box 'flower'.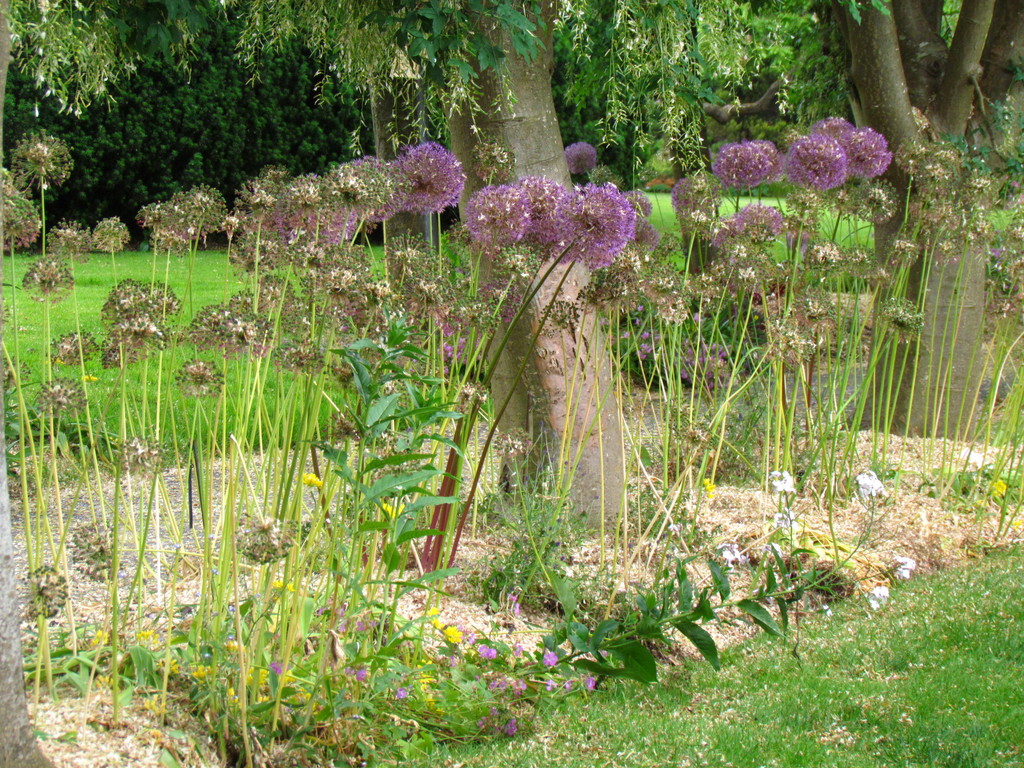
BBox(269, 660, 279, 673).
